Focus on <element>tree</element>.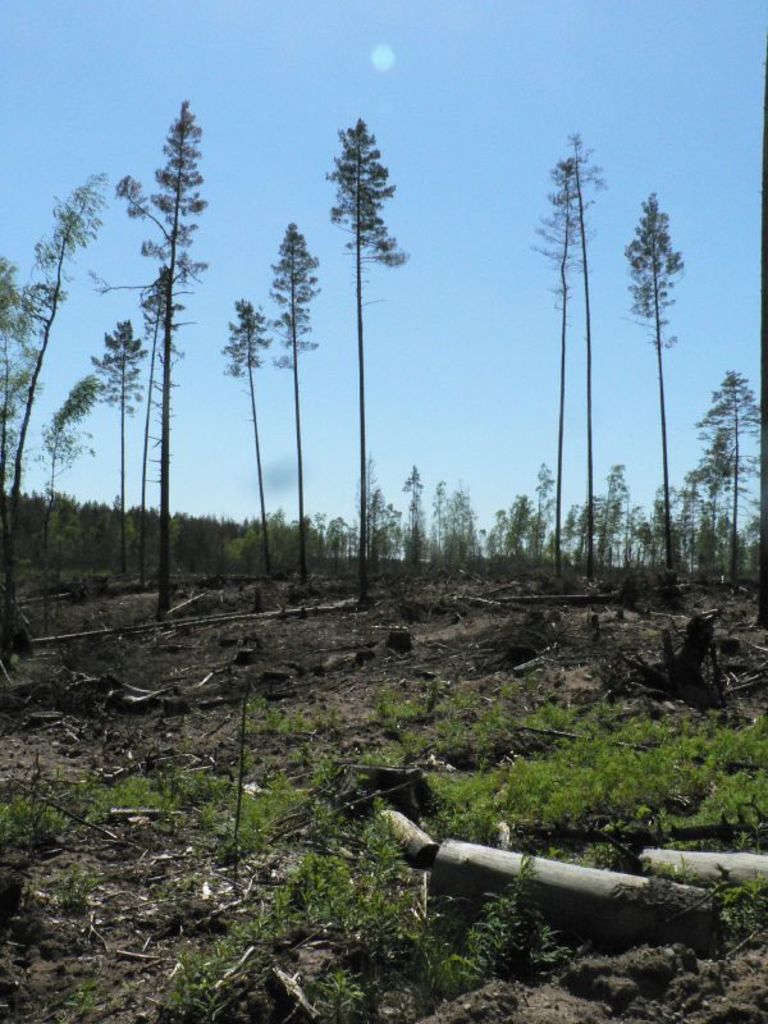
Focused at l=41, t=378, r=96, b=572.
